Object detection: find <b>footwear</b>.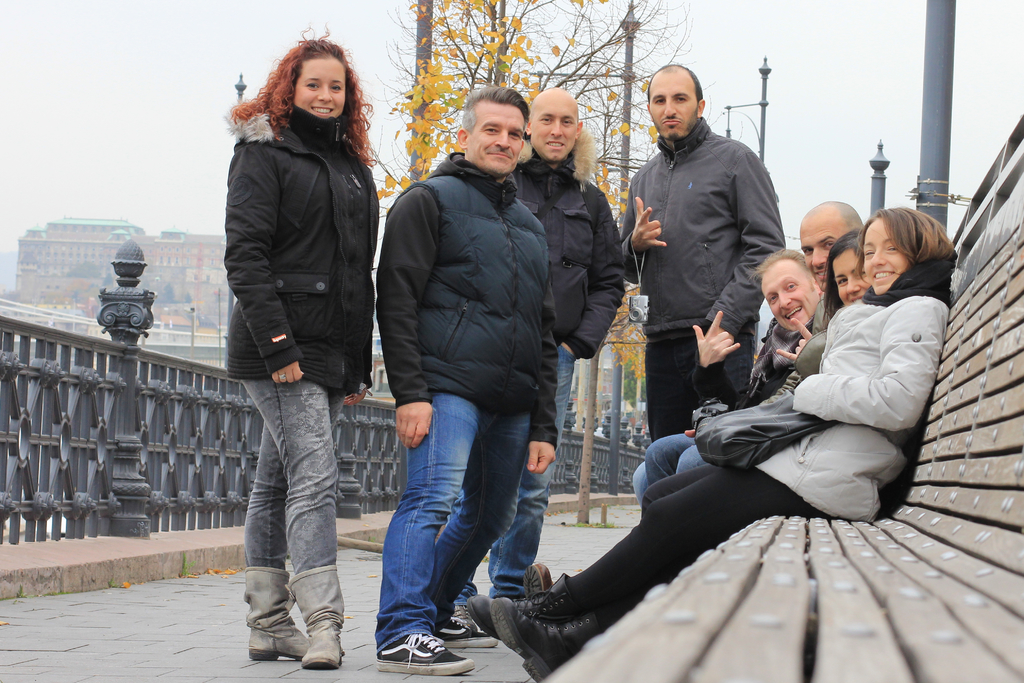
(left=521, top=563, right=552, bottom=602).
